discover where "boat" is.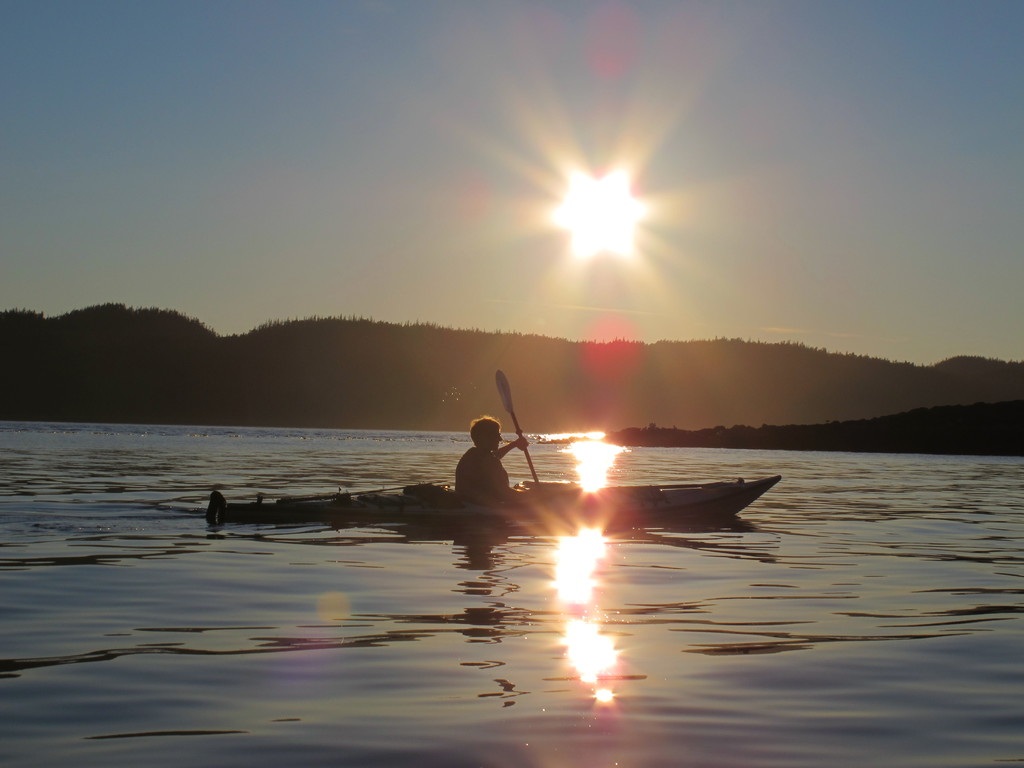
Discovered at bbox=(604, 464, 783, 524).
